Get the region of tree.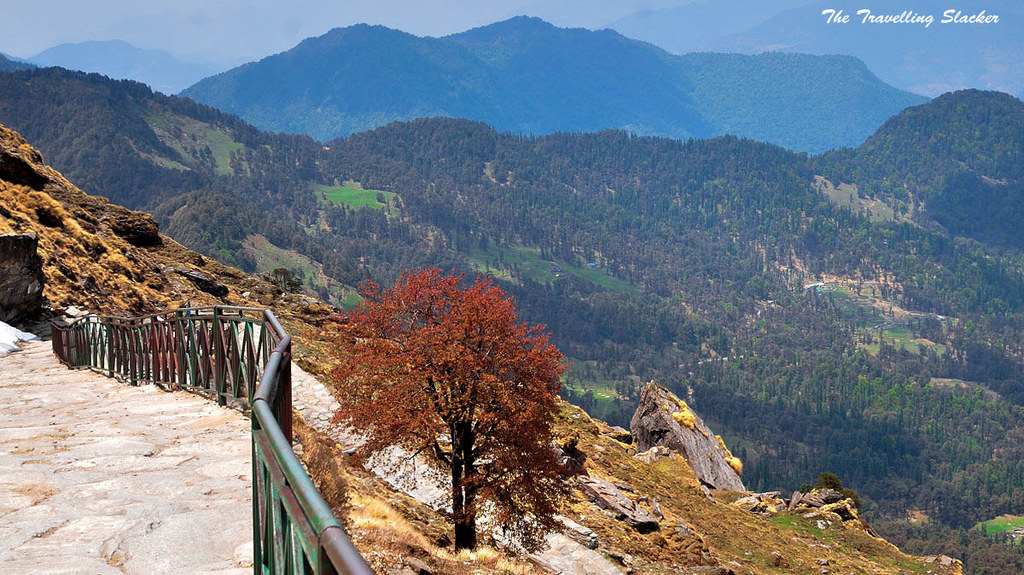
x1=341, y1=232, x2=570, y2=547.
